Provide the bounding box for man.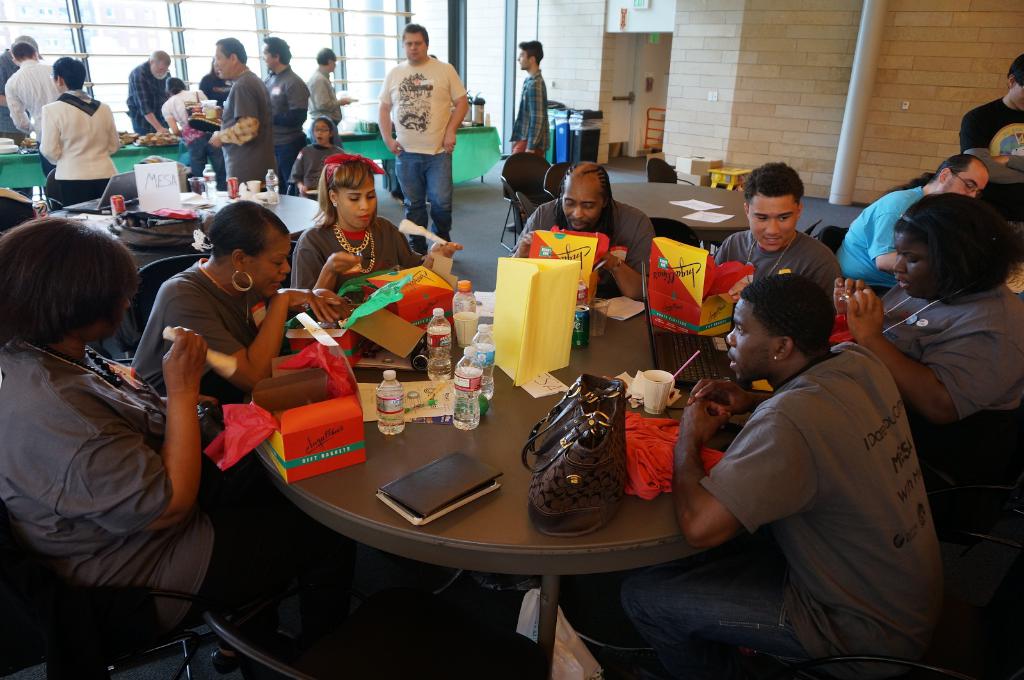
[left=132, top=46, right=175, bottom=135].
